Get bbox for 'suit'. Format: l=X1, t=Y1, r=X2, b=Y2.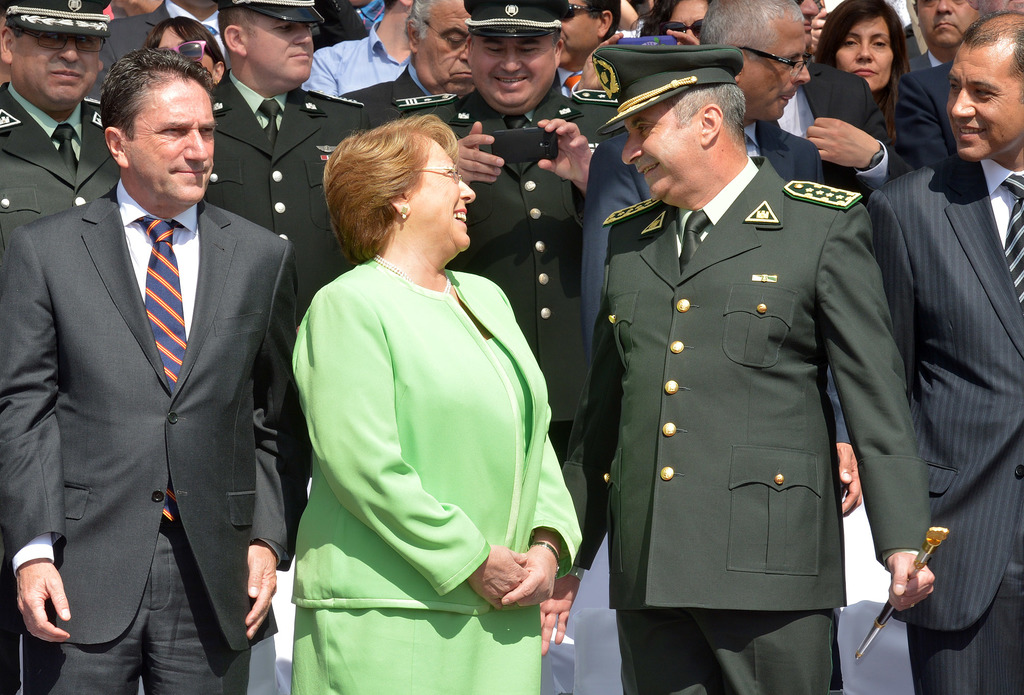
l=561, t=153, r=932, b=694.
